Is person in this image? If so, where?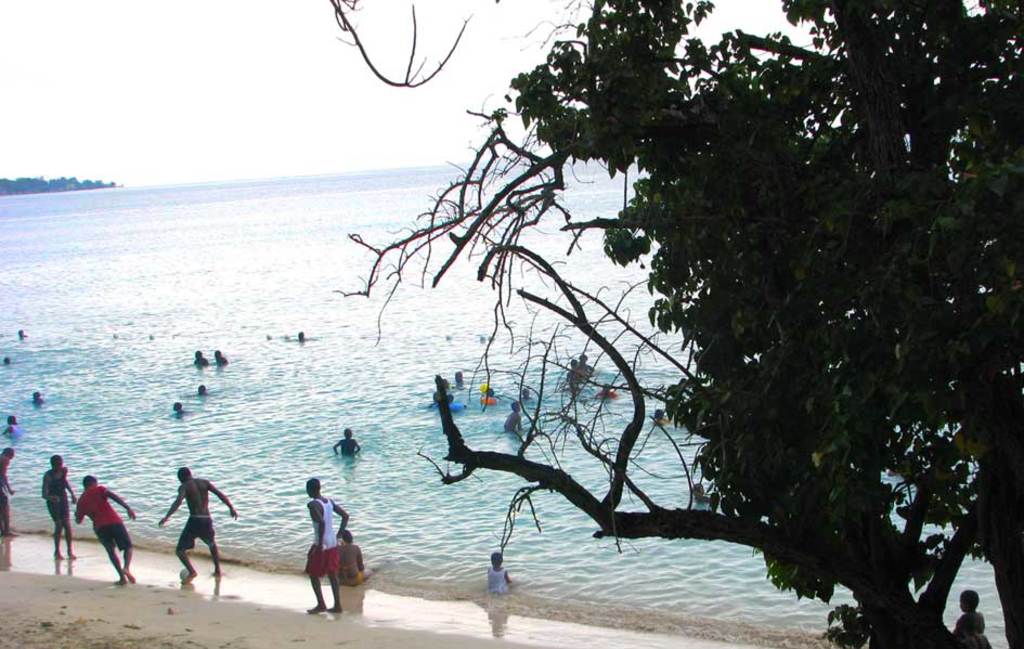
Yes, at (left=296, top=478, right=348, bottom=616).
